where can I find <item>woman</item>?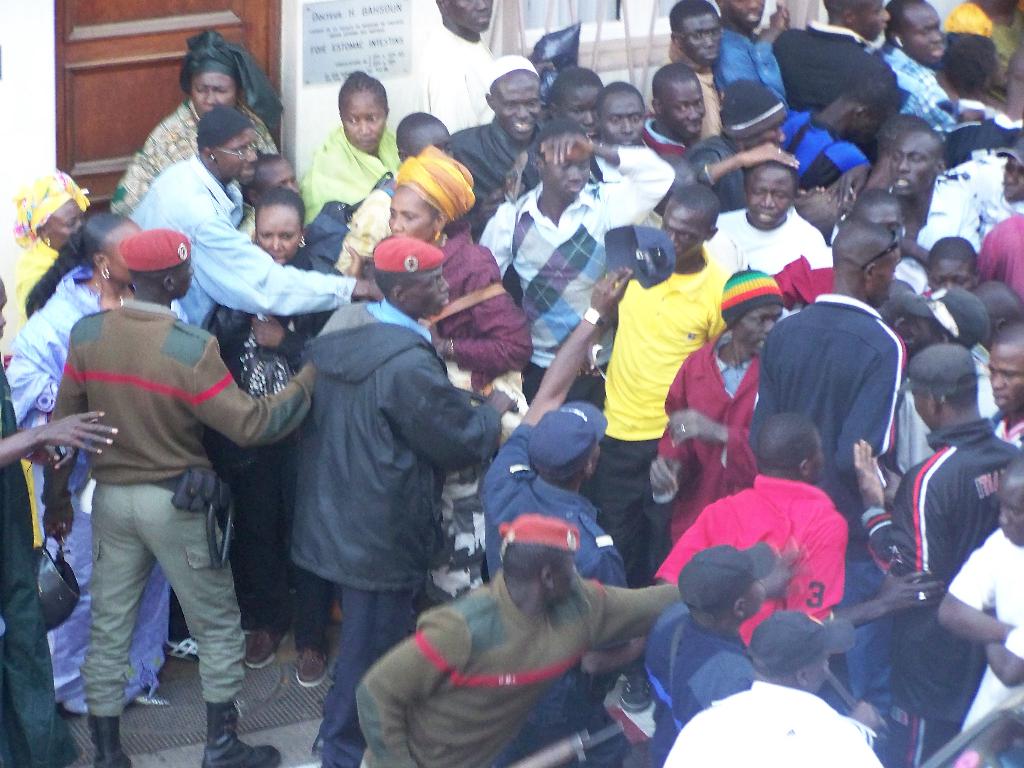
You can find it at select_region(334, 143, 530, 605).
